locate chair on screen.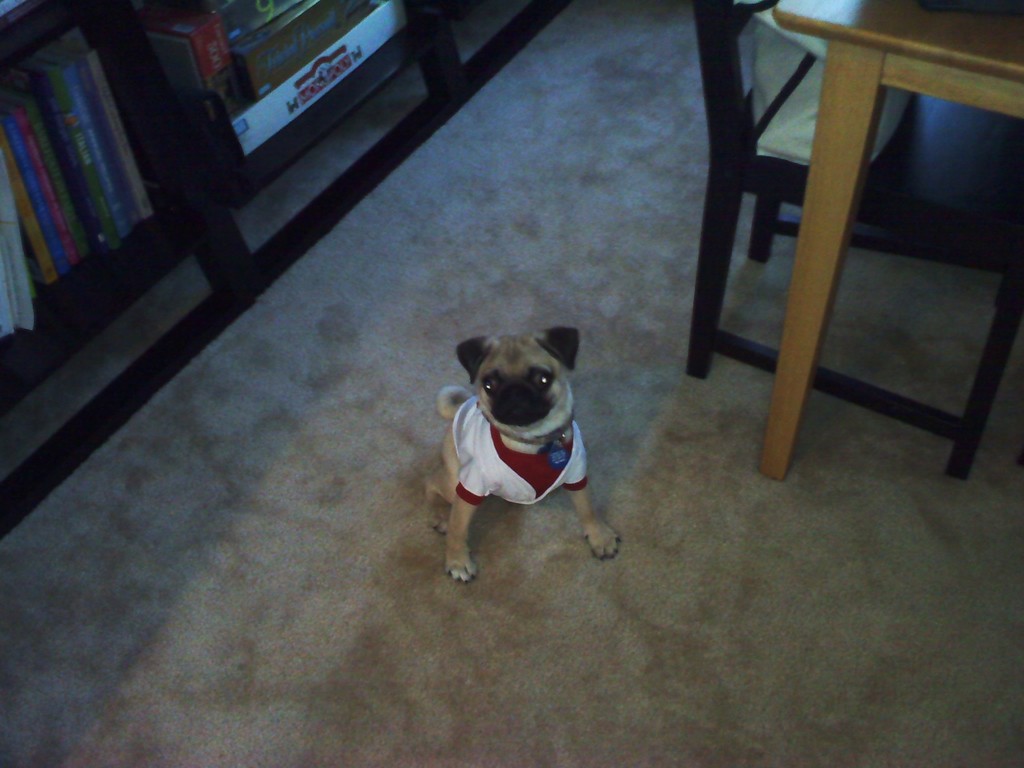
On screen at 678:0:1023:486.
